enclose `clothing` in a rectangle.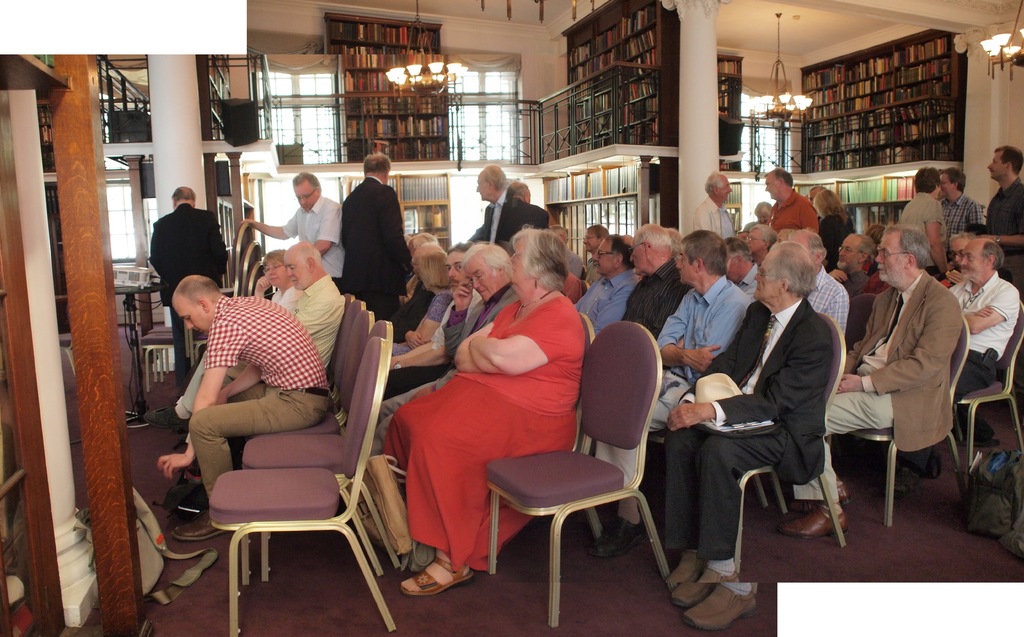
bbox=(588, 266, 636, 332).
